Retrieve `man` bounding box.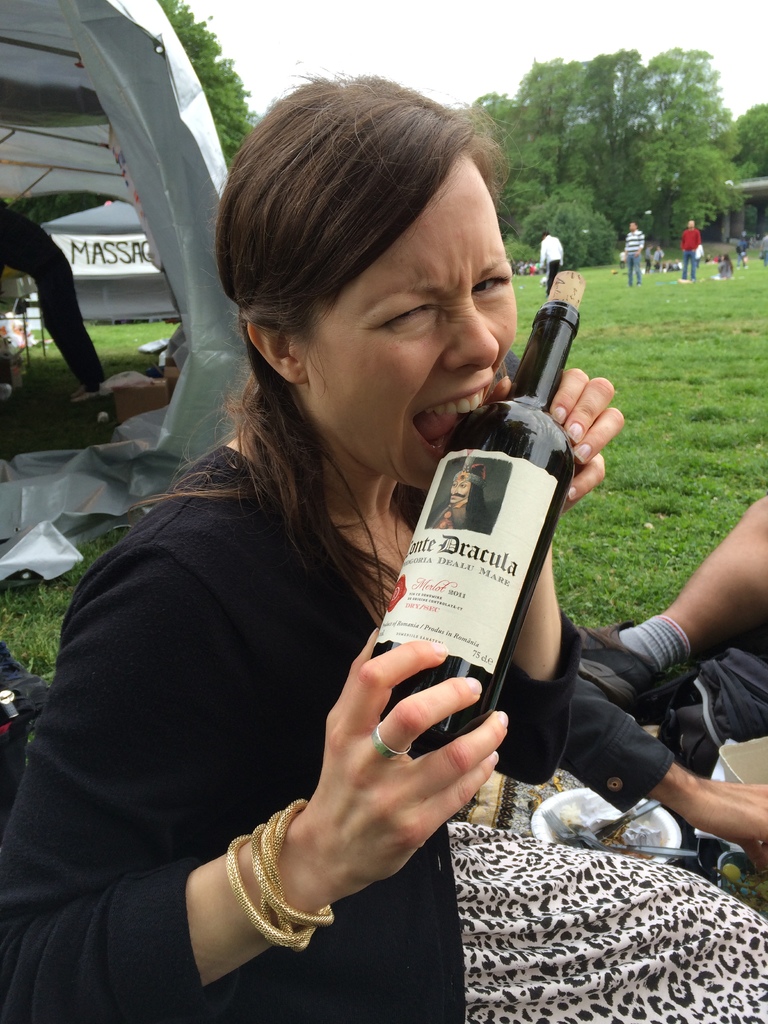
Bounding box: box(760, 232, 767, 266).
